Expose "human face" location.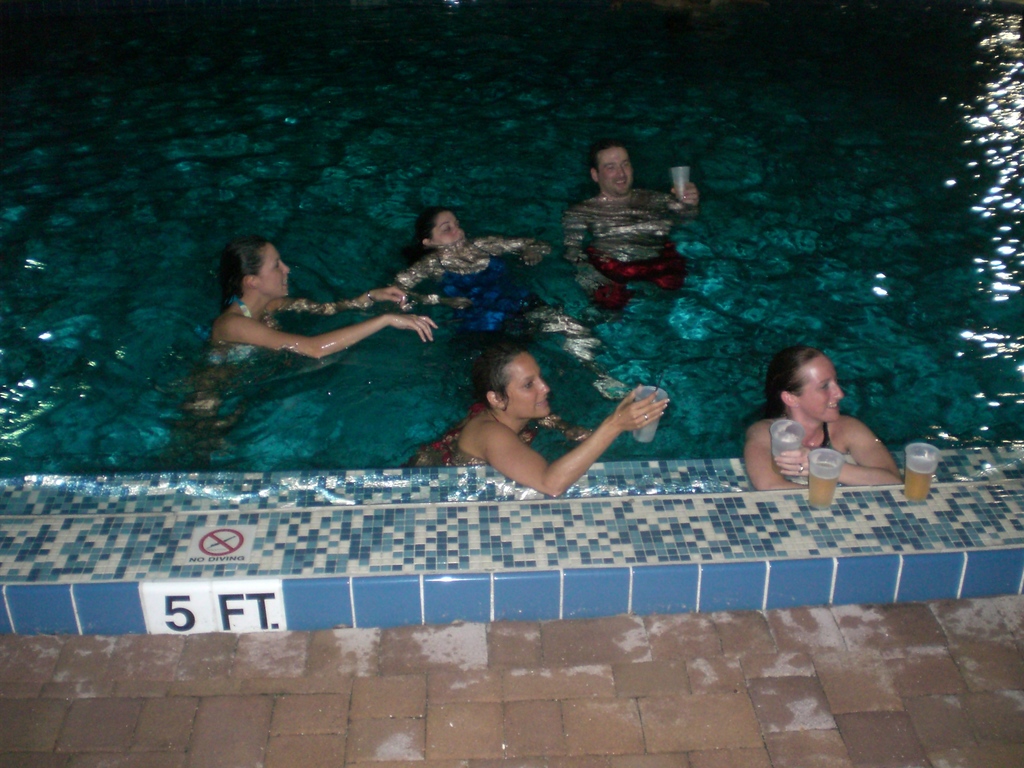
Exposed at region(799, 356, 840, 423).
